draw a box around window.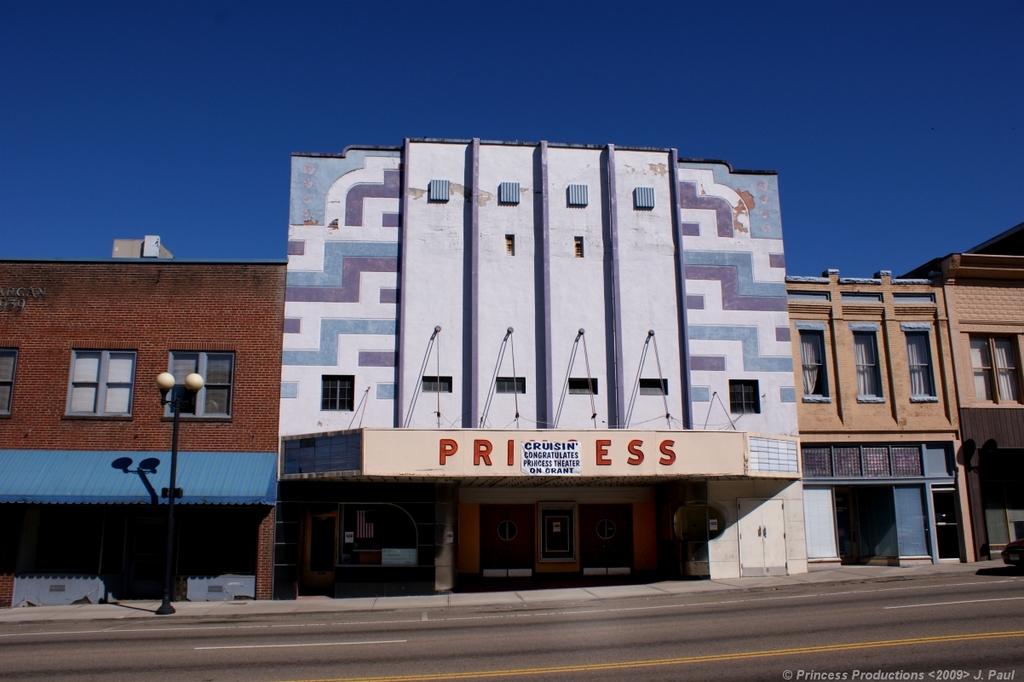
x1=965 y1=335 x2=1023 y2=400.
